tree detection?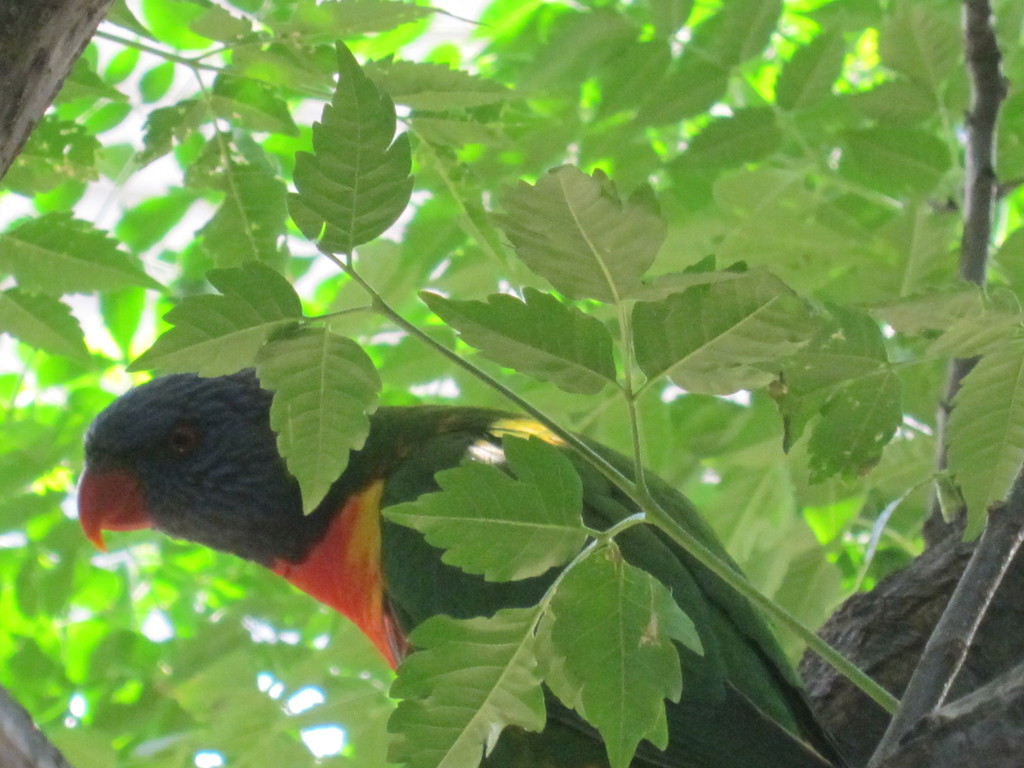
<region>0, 0, 1023, 767</region>
